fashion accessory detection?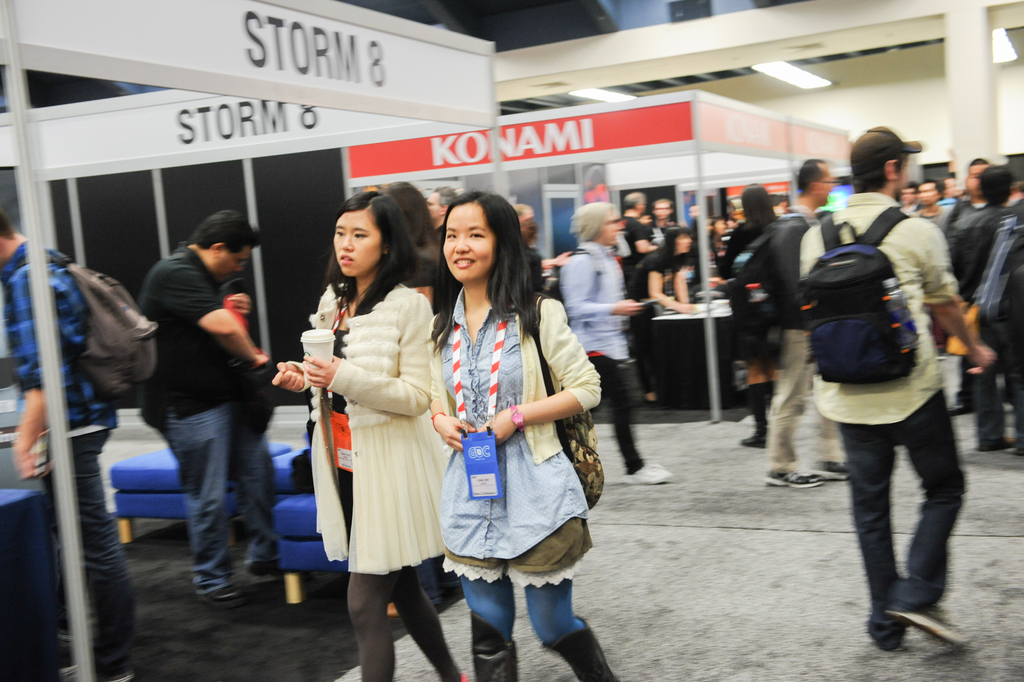
472 612 518 681
